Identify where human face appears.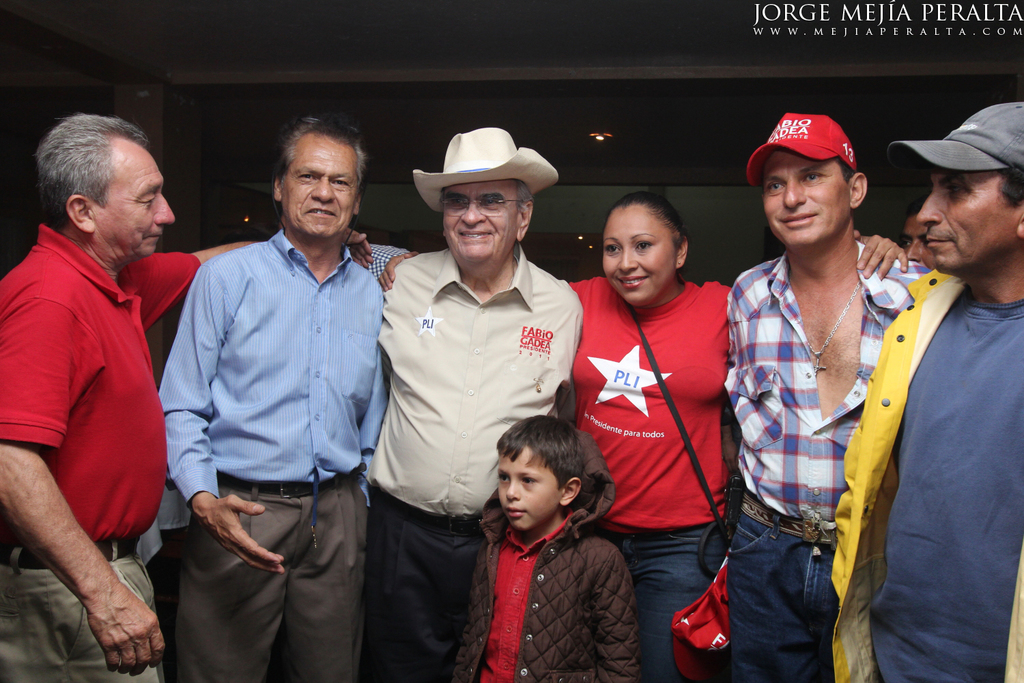
Appears at Rect(288, 151, 353, 238).
